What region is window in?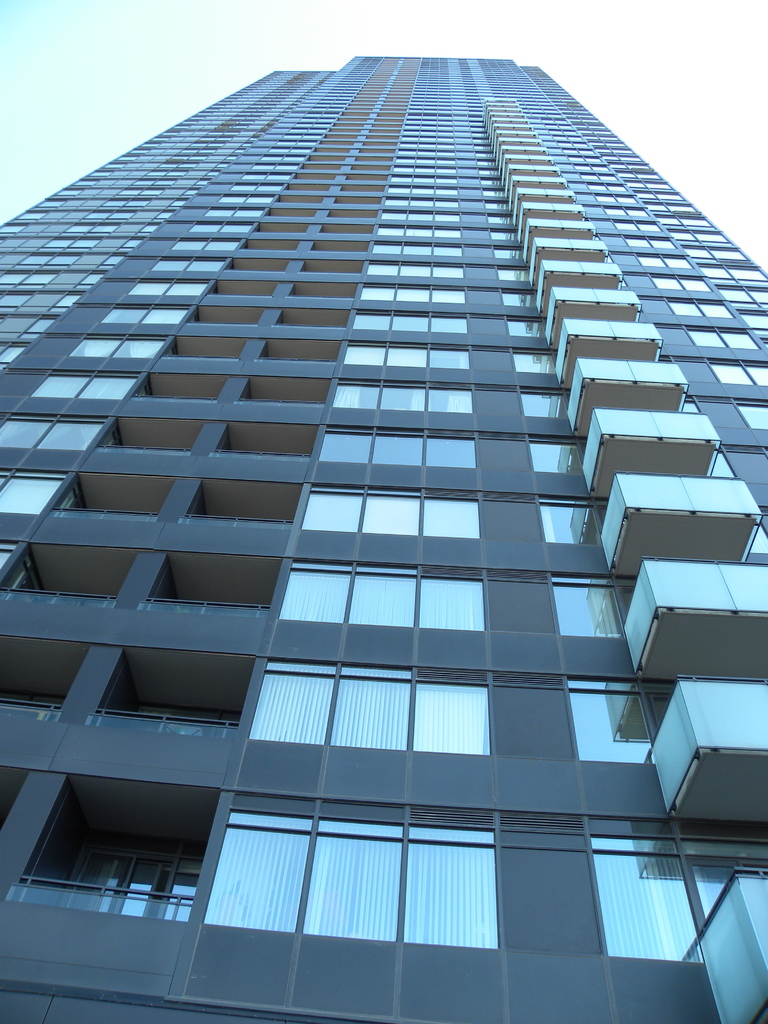
[96, 298, 192, 330].
